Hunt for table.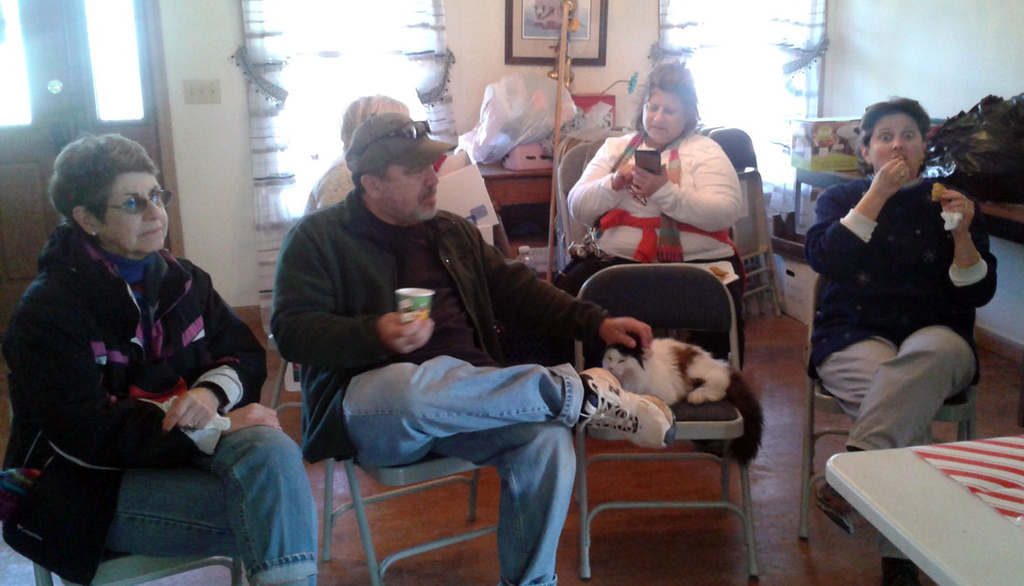
Hunted down at [809,416,1023,575].
